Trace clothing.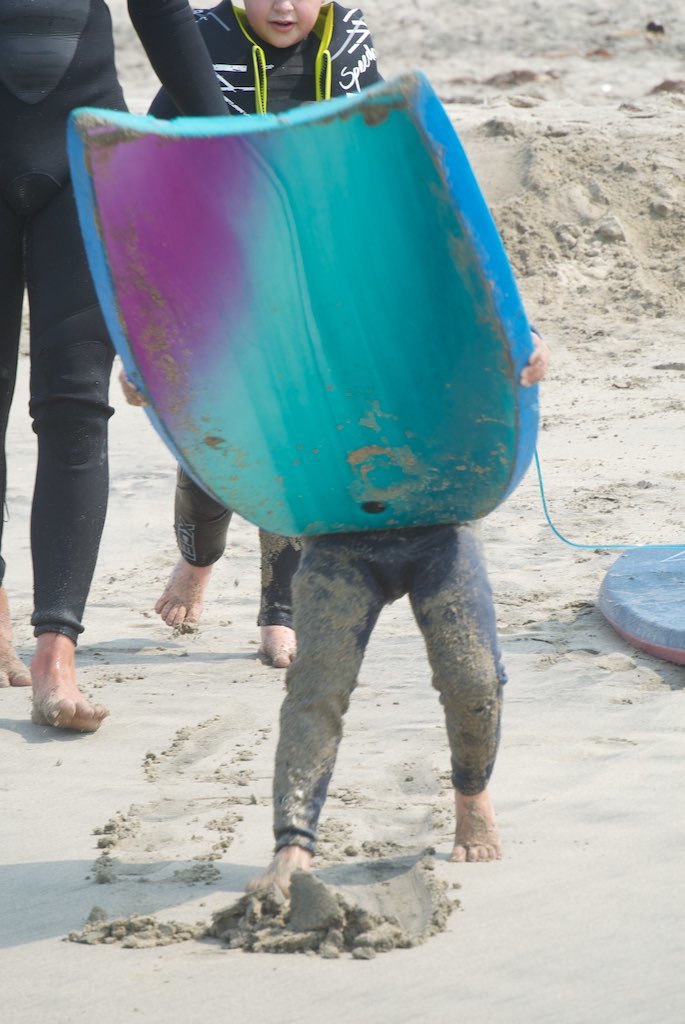
Traced to region(0, 3, 256, 634).
